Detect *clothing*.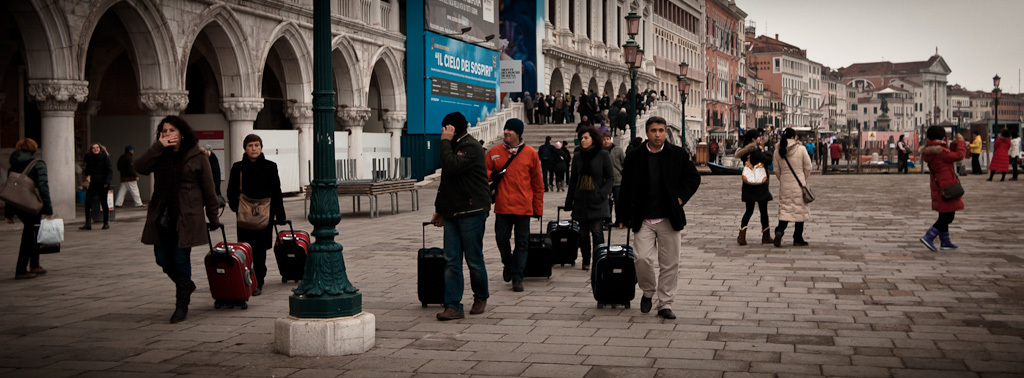
Detected at [left=225, top=153, right=287, bottom=284].
